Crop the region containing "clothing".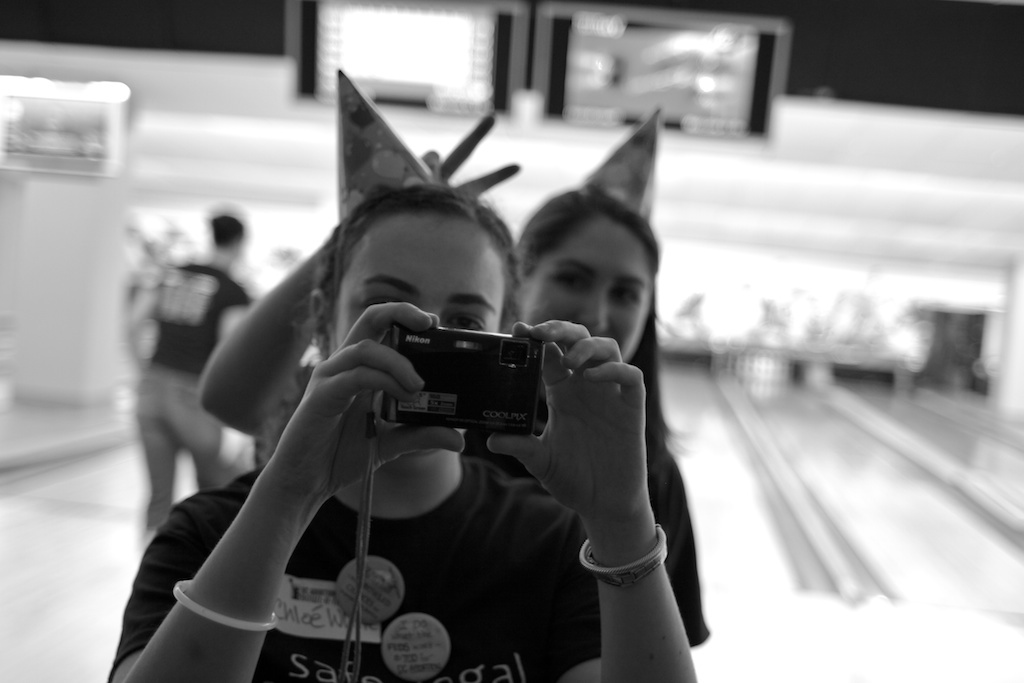
Crop region: crop(461, 415, 707, 647).
